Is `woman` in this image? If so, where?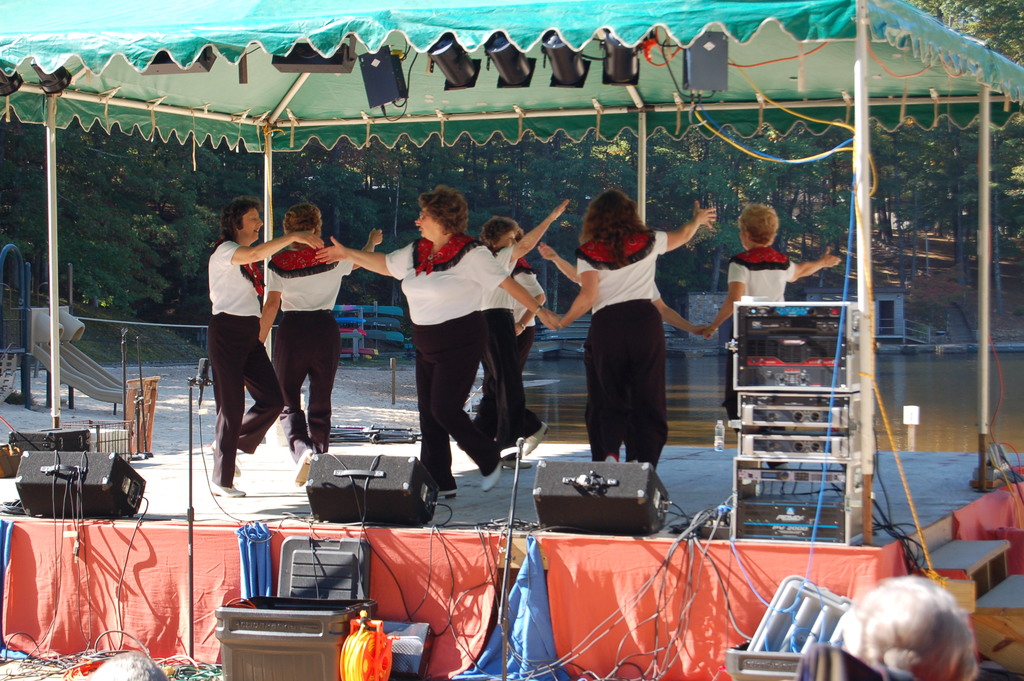
Yes, at x1=570, y1=177, x2=706, y2=504.
